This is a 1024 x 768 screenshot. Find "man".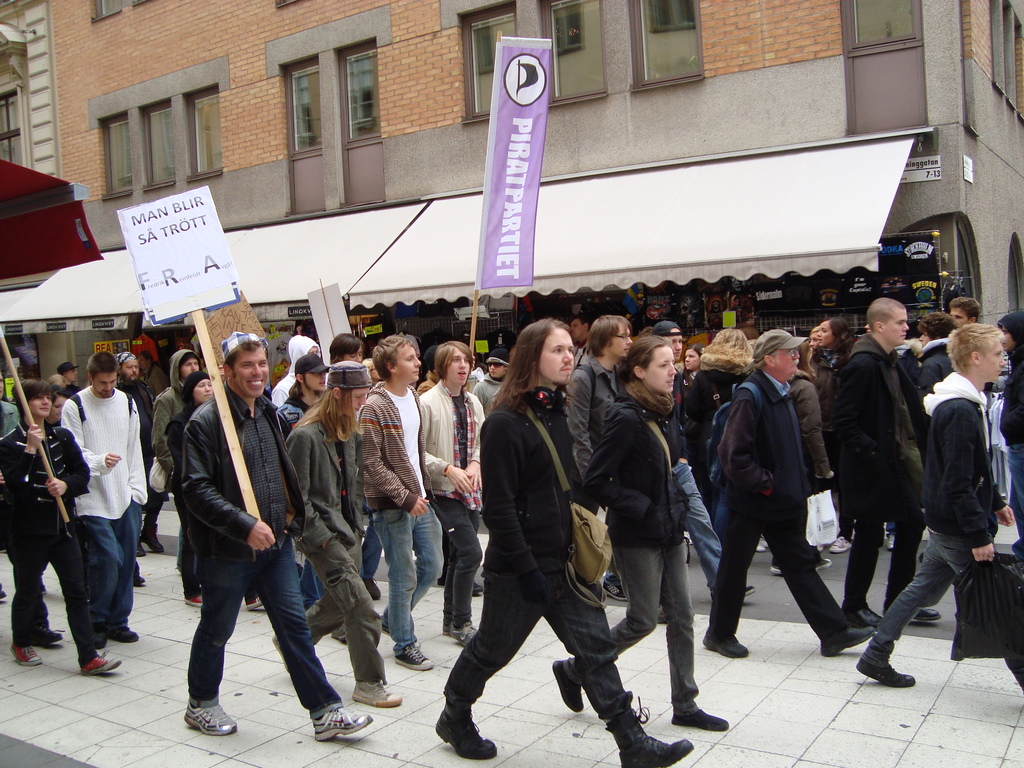
Bounding box: [left=149, top=348, right=202, bottom=575].
